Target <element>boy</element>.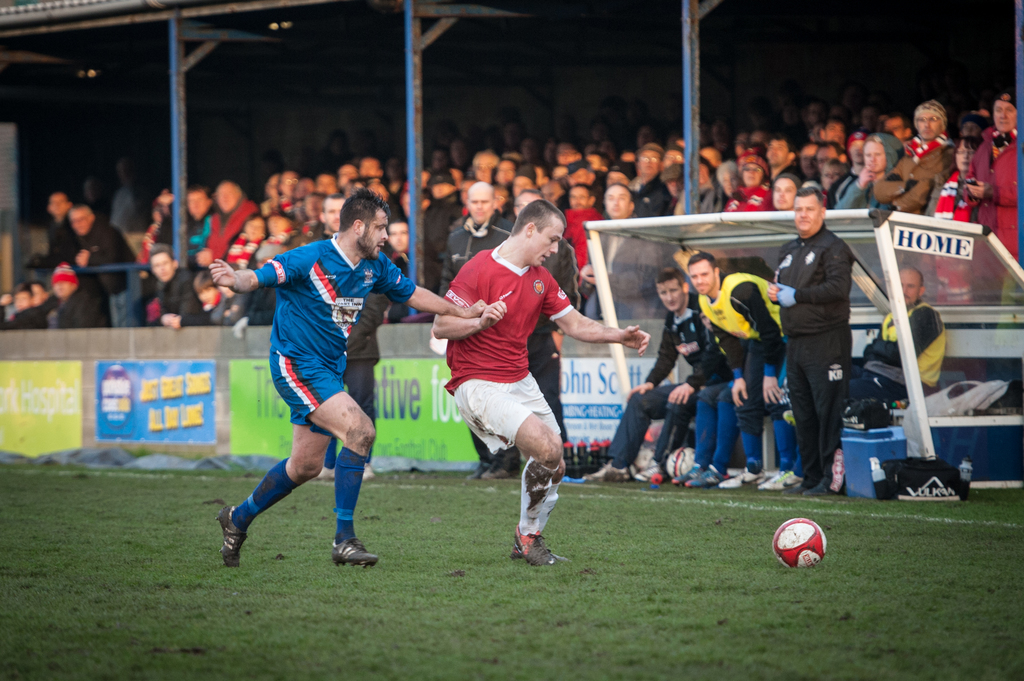
Target region: BBox(413, 194, 620, 564).
